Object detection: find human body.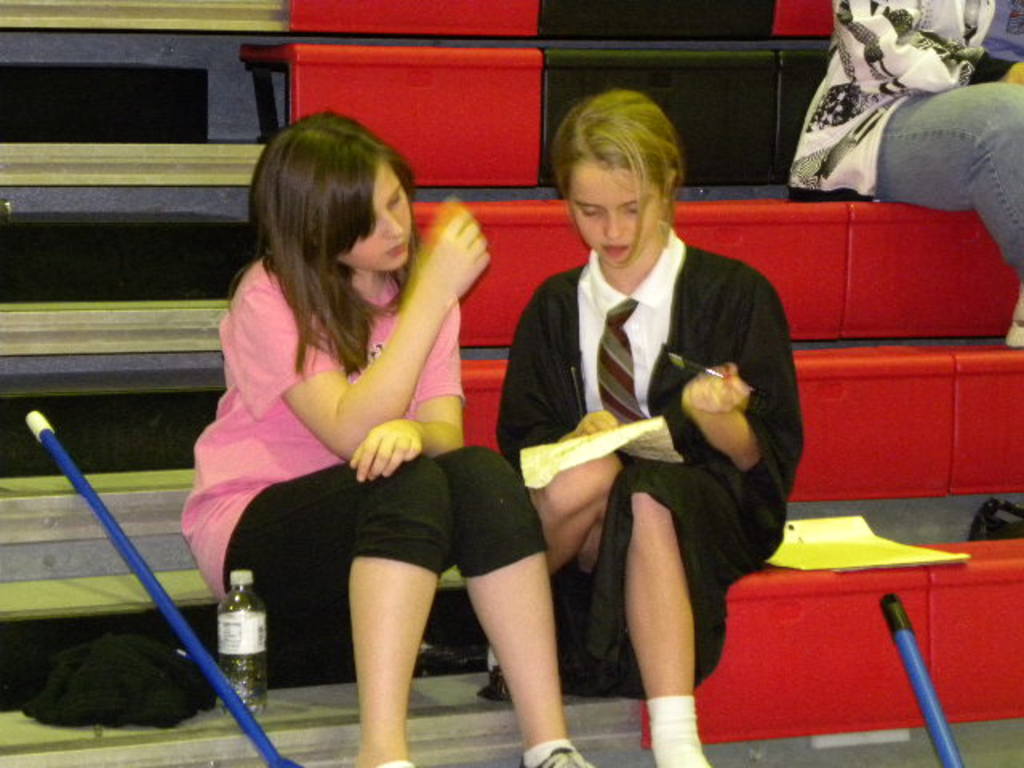
[792, 0, 1022, 352].
